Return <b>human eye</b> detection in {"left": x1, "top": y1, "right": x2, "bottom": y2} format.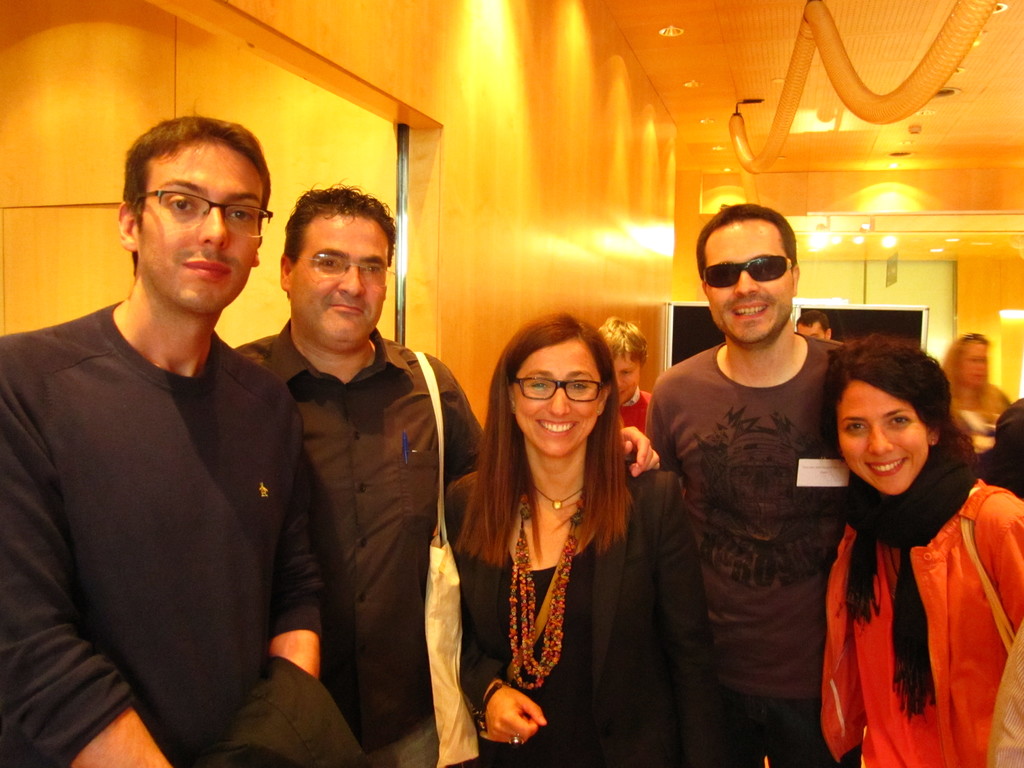
{"left": 566, "top": 378, "right": 591, "bottom": 391}.
